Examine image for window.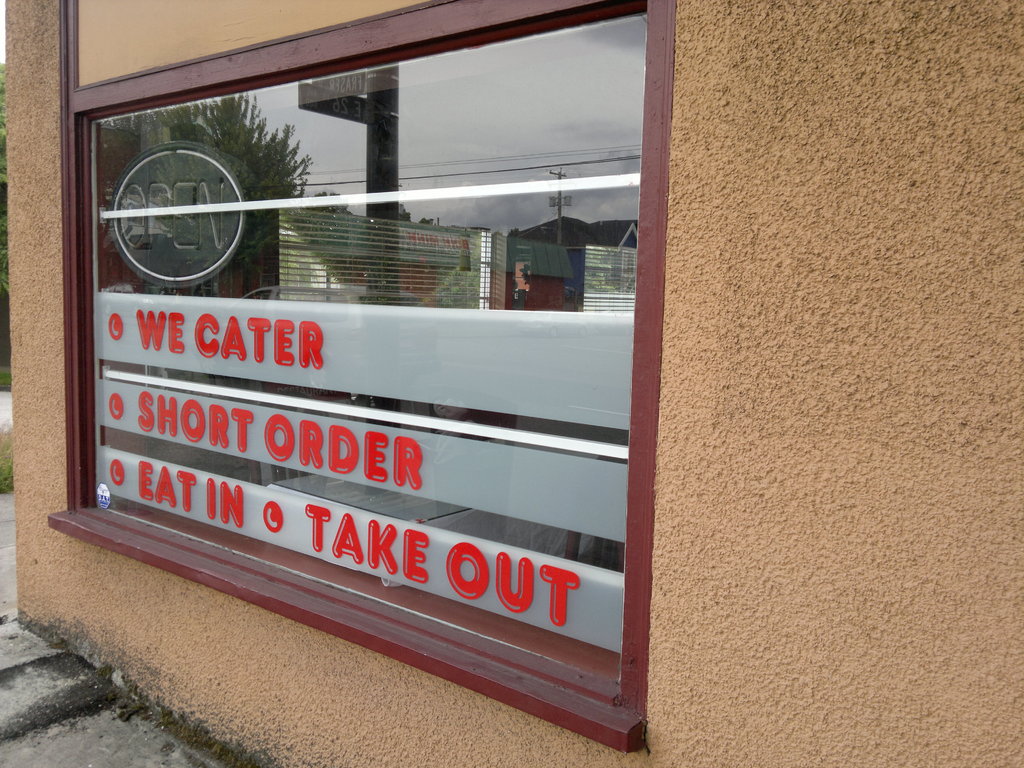
Examination result: 76, 12, 645, 705.
